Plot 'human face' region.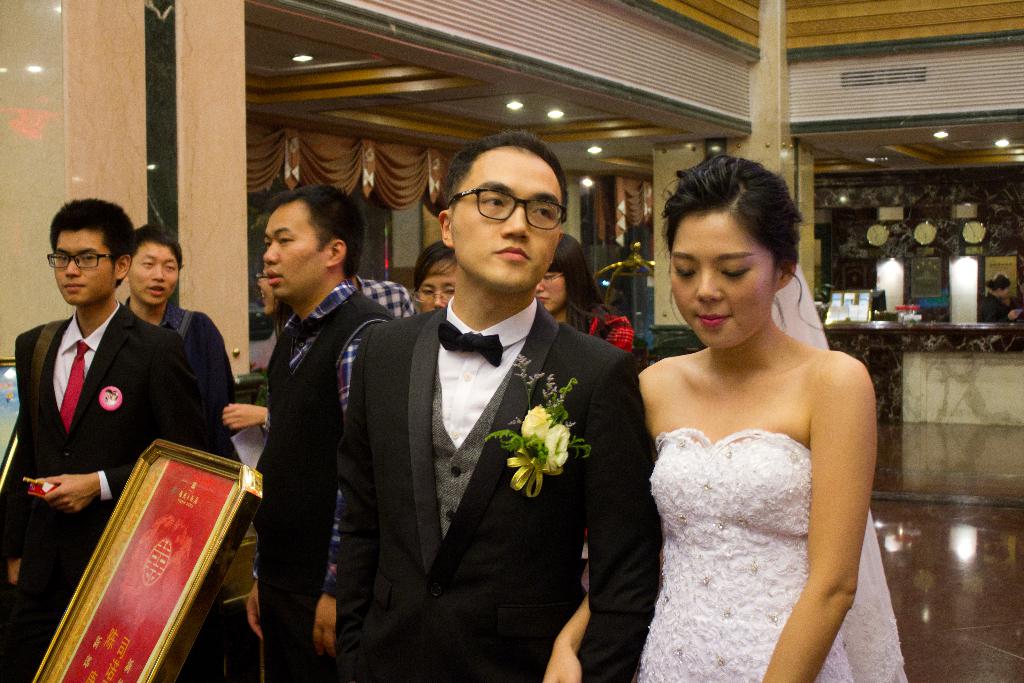
Plotted at [669, 213, 779, 353].
